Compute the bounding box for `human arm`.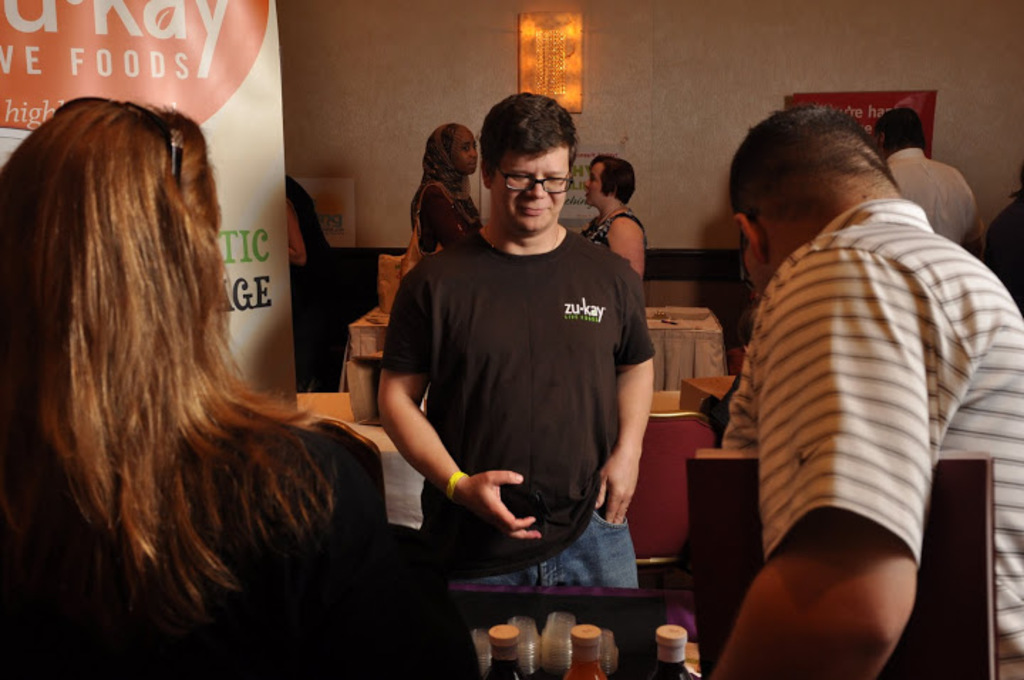
region(585, 253, 653, 529).
